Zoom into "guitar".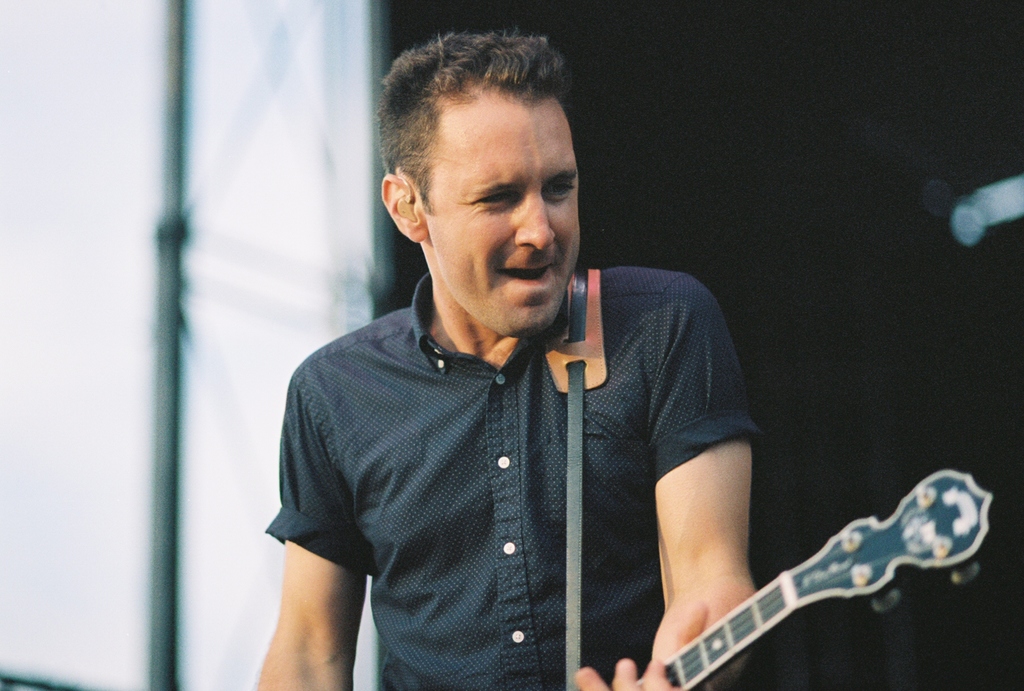
Zoom target: 597/425/990/690.
